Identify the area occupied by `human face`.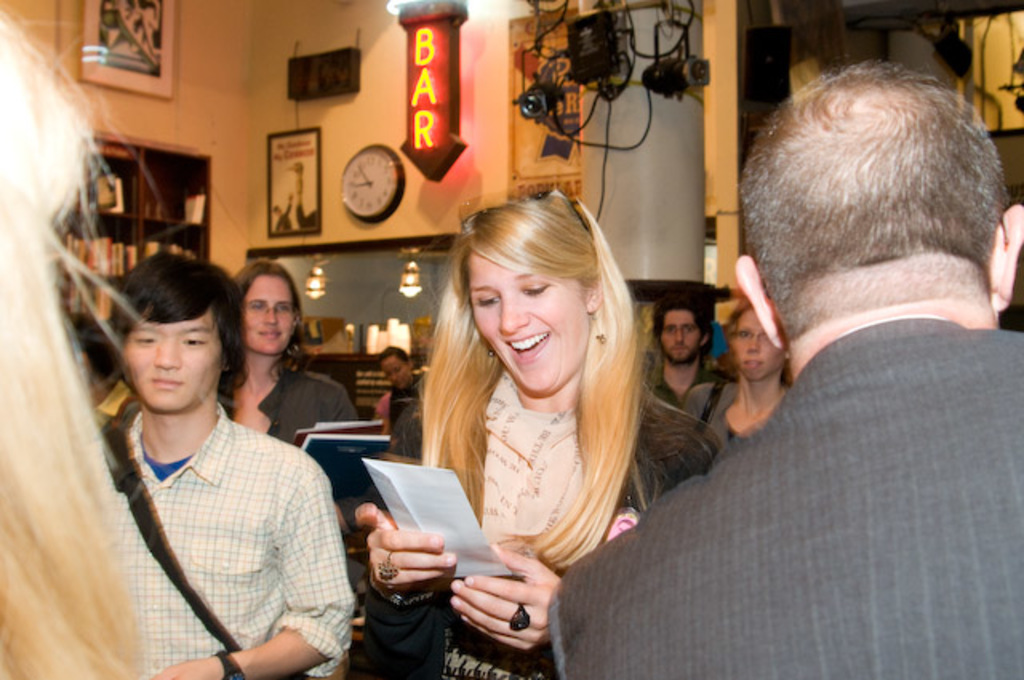
Area: <box>243,275,299,354</box>.
